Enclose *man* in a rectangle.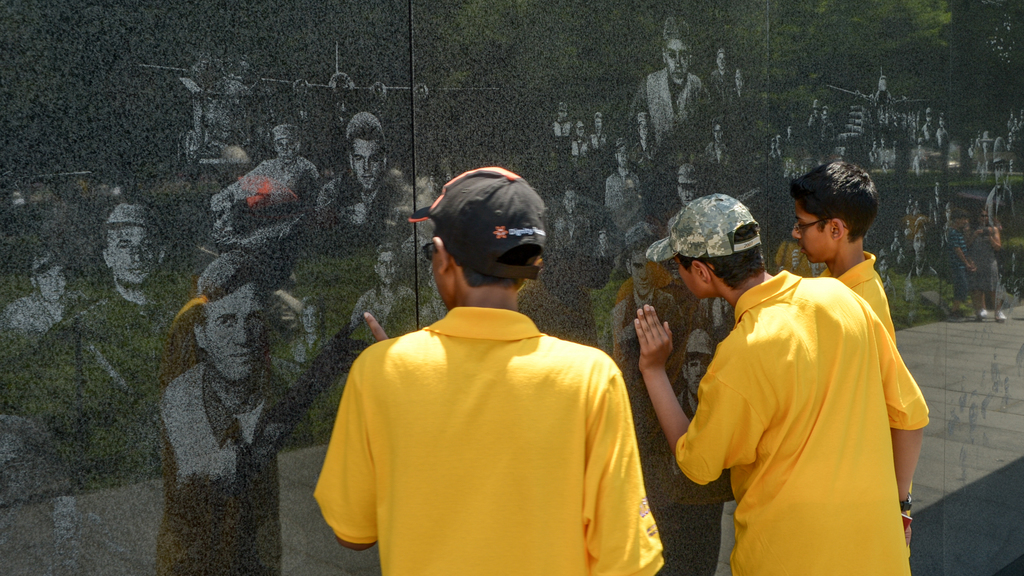
l=940, t=192, r=1013, b=324.
